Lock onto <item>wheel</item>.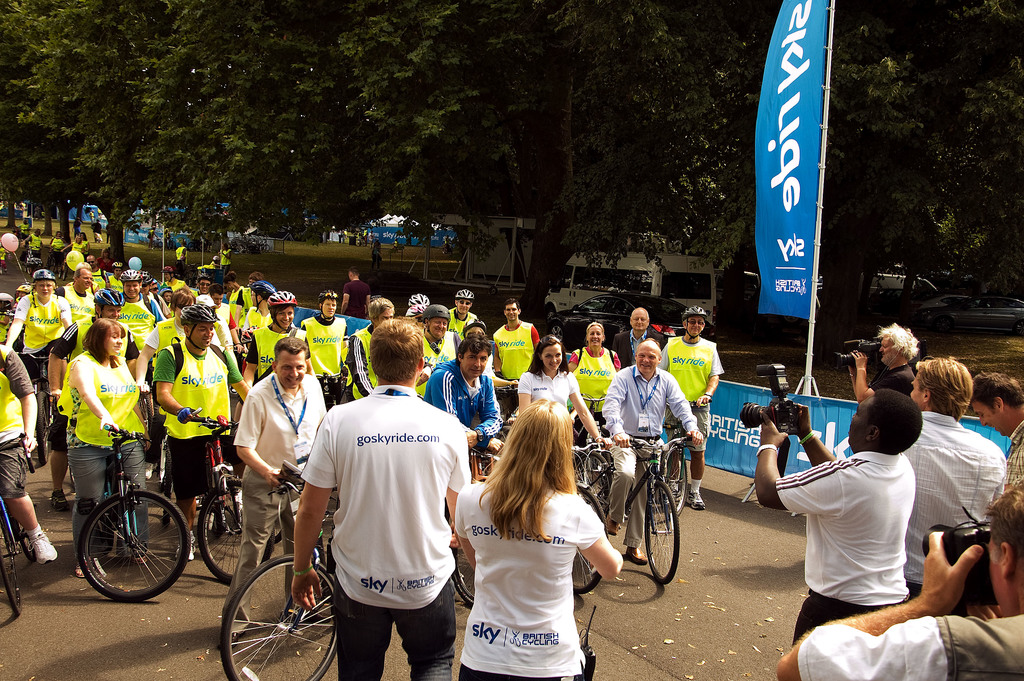
Locked: <box>0,509,19,614</box>.
